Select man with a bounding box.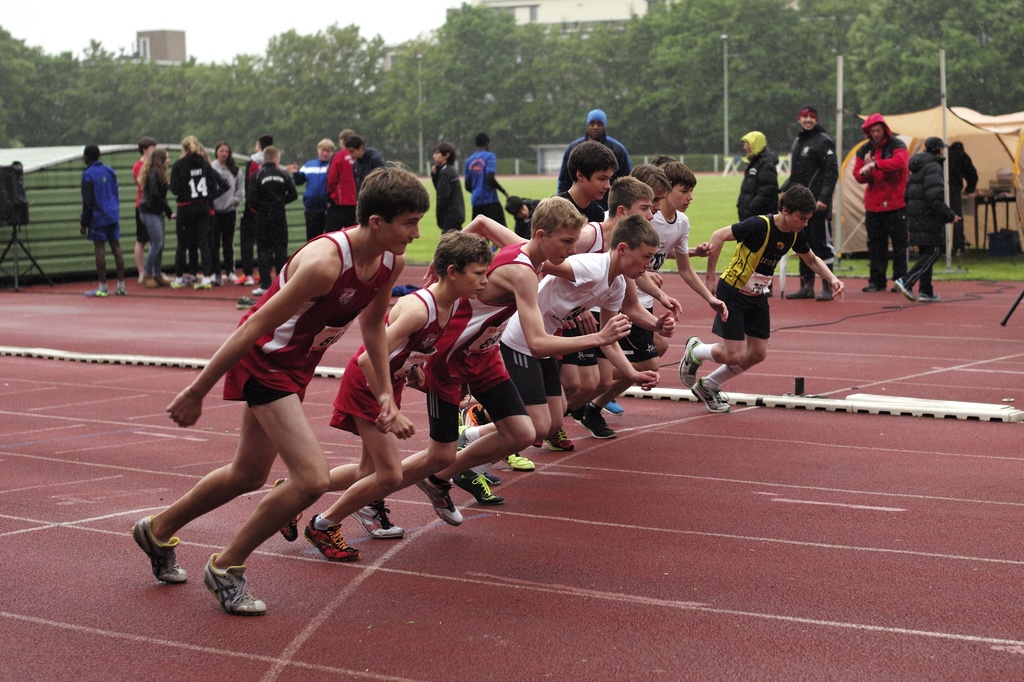
rect(324, 126, 357, 226).
